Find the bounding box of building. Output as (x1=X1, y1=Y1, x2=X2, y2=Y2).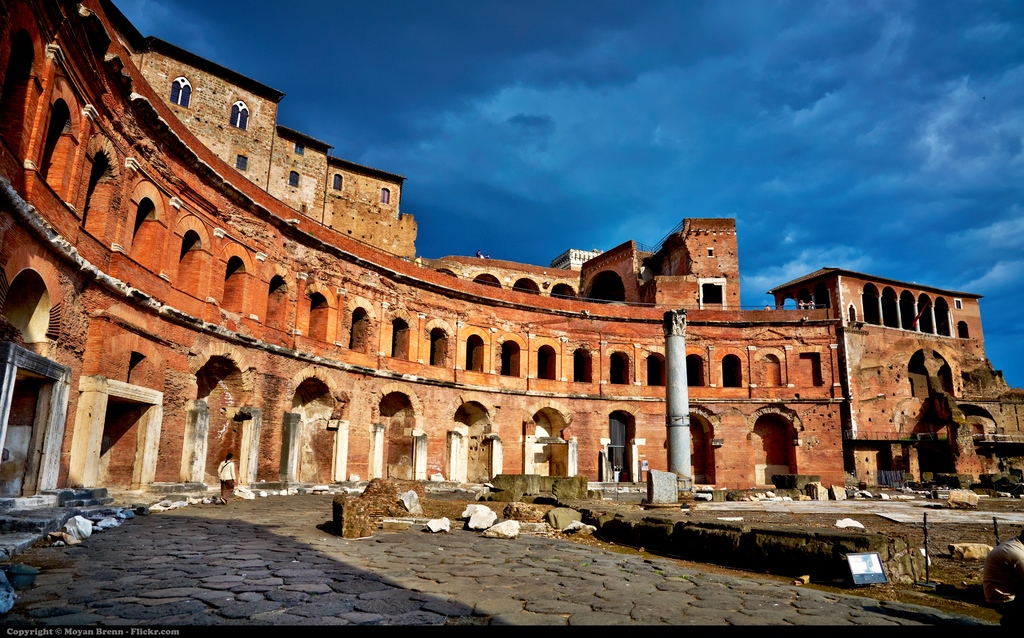
(x1=2, y1=0, x2=842, y2=518).
